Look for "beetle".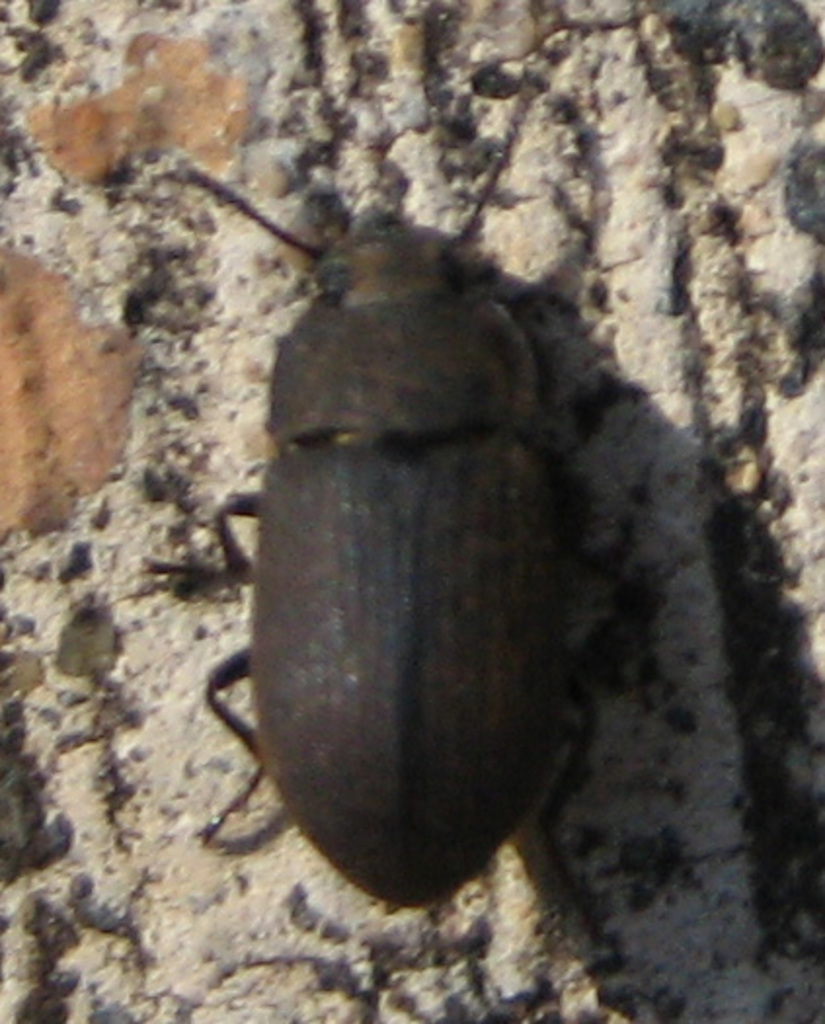
Found: bbox=(156, 259, 673, 913).
